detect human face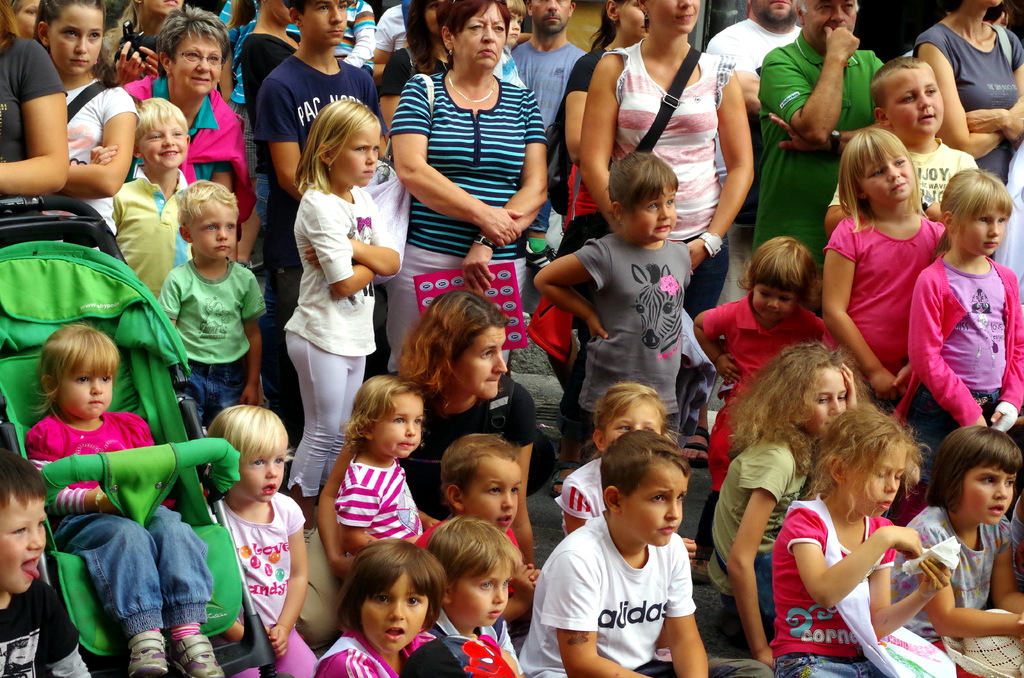
<bbox>371, 392, 426, 458</bbox>
